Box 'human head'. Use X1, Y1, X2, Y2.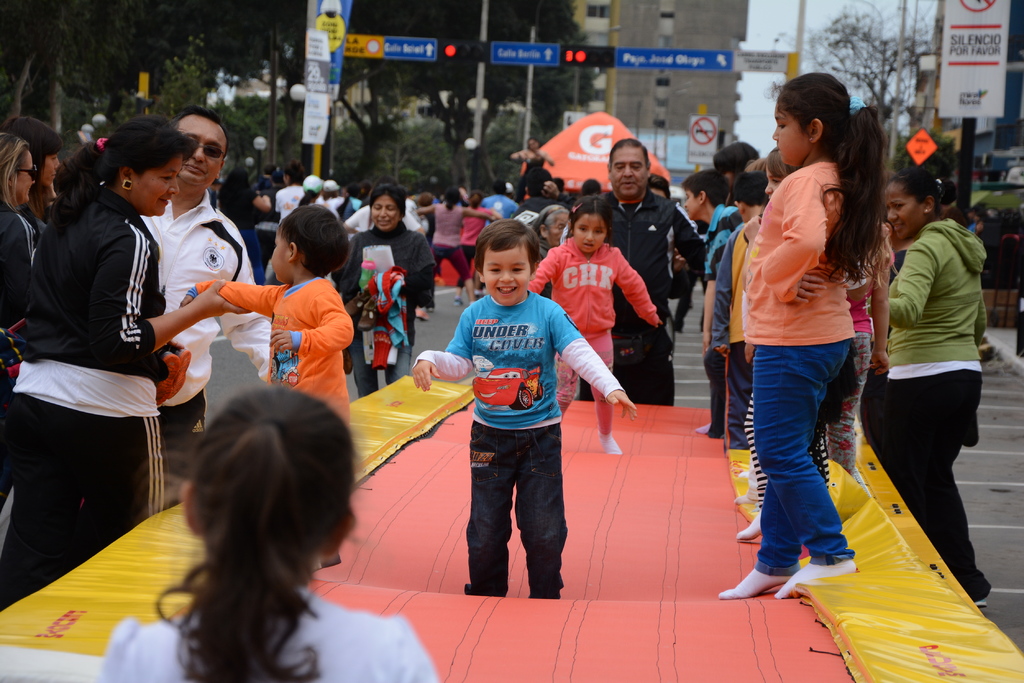
717, 143, 759, 181.
